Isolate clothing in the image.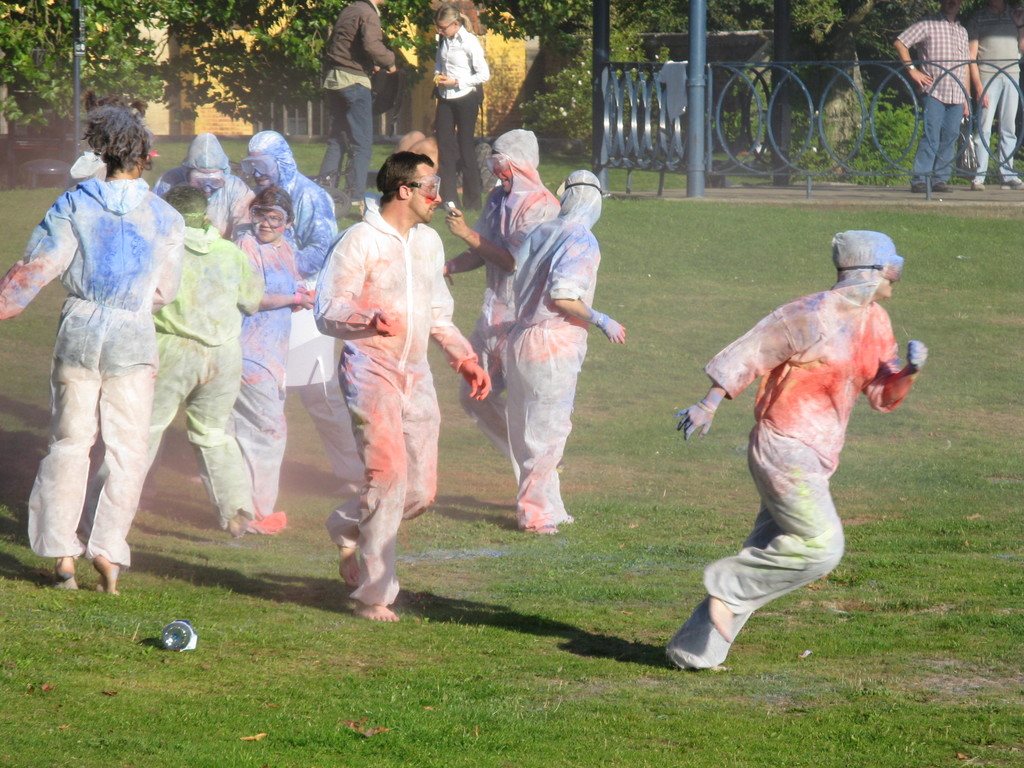
Isolated region: (498, 168, 604, 531).
